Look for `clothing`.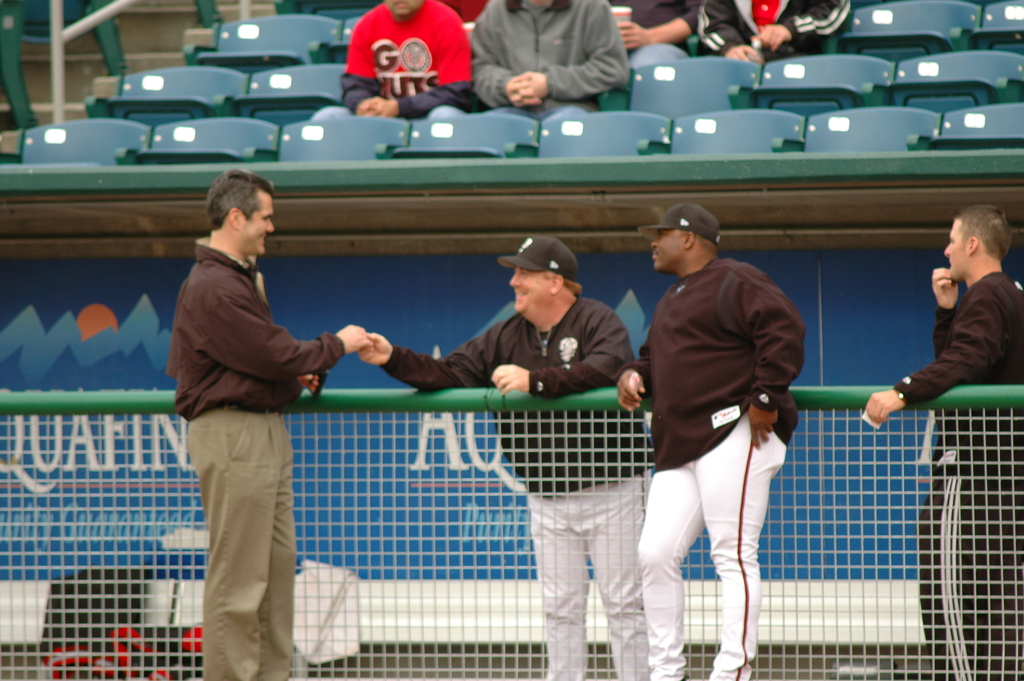
Found: 471/0/632/119.
